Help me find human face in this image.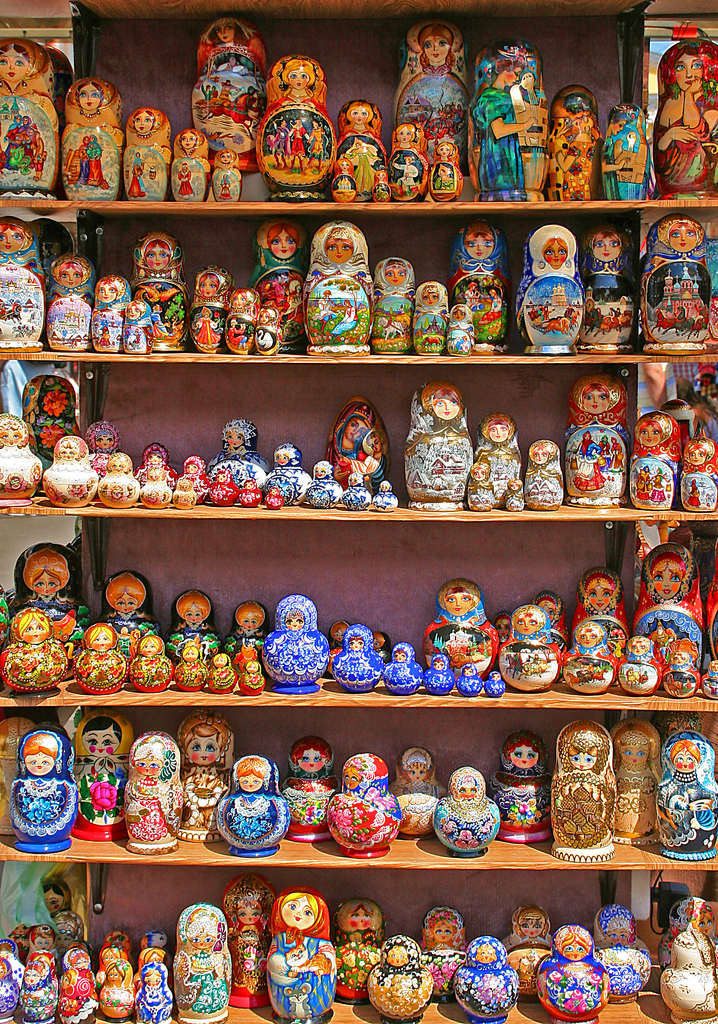
Found it: [left=24, top=744, right=59, bottom=783].
